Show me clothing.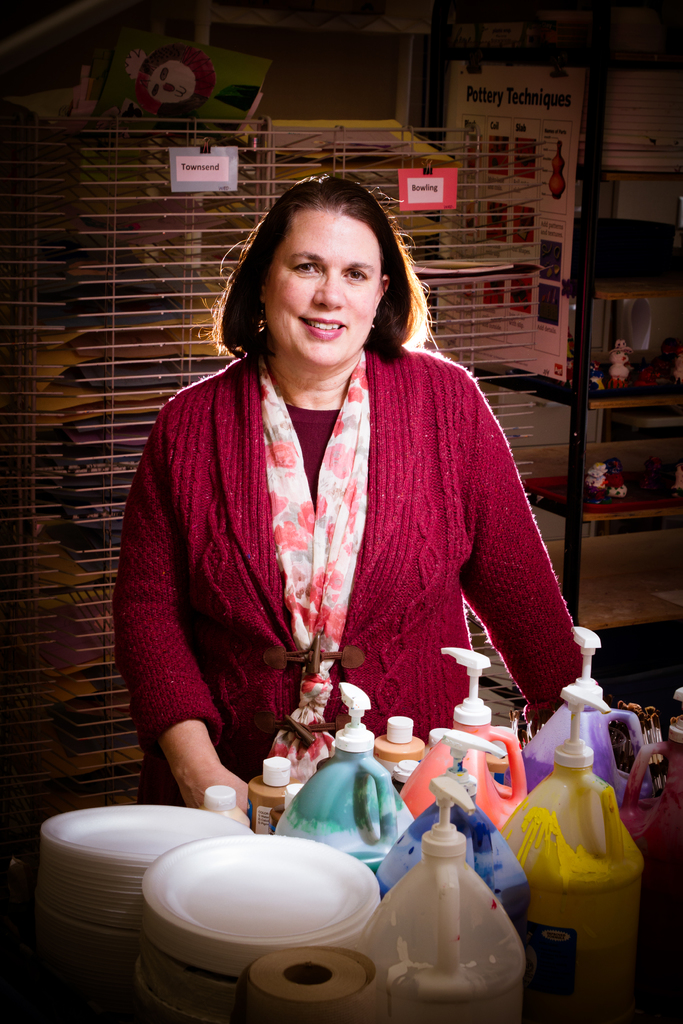
clothing is here: x1=123 y1=303 x2=574 y2=803.
